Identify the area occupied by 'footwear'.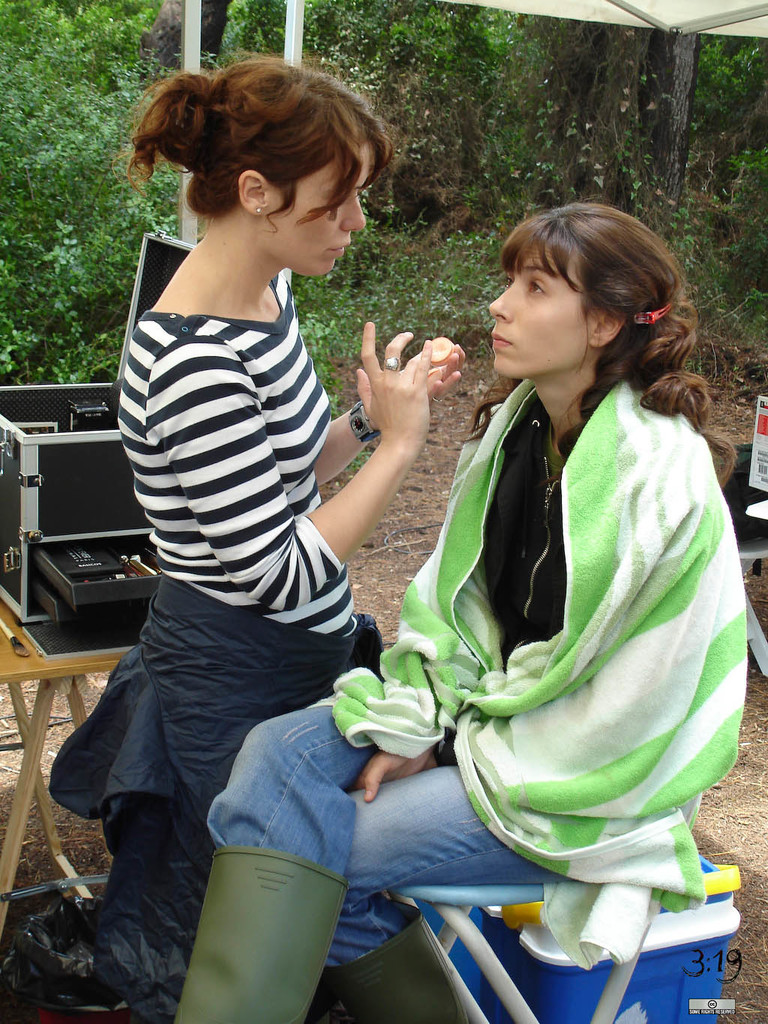
Area: 174/855/349/1023.
